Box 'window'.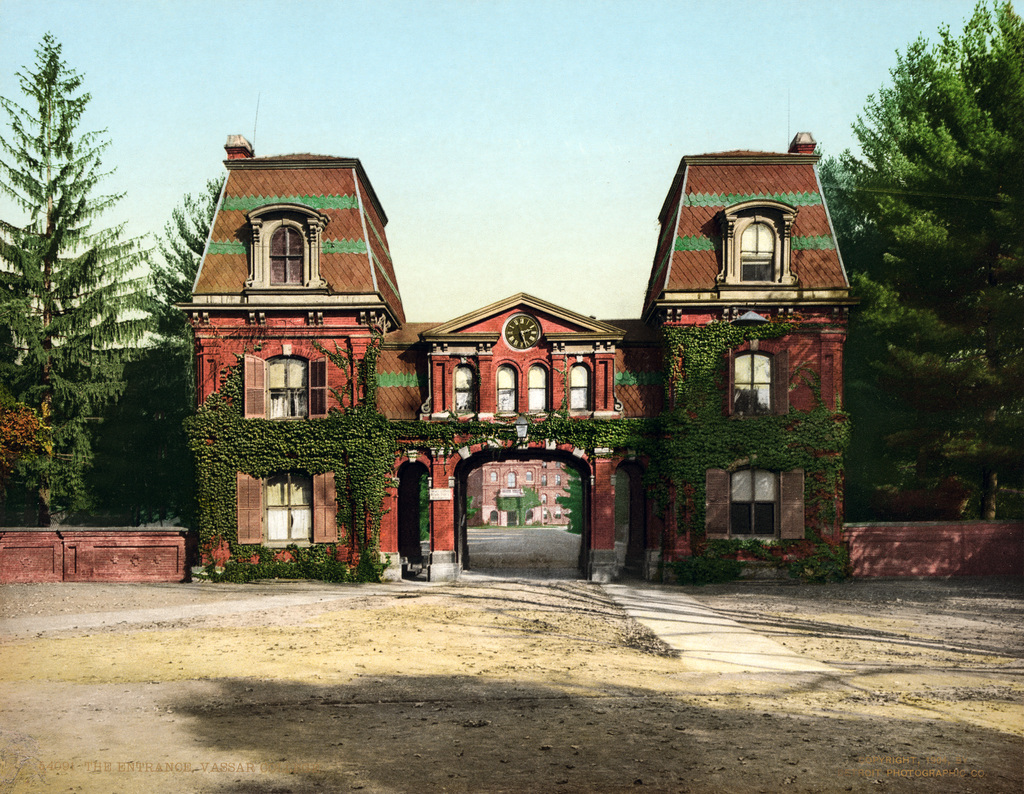
{"x1": 737, "y1": 219, "x2": 779, "y2": 287}.
